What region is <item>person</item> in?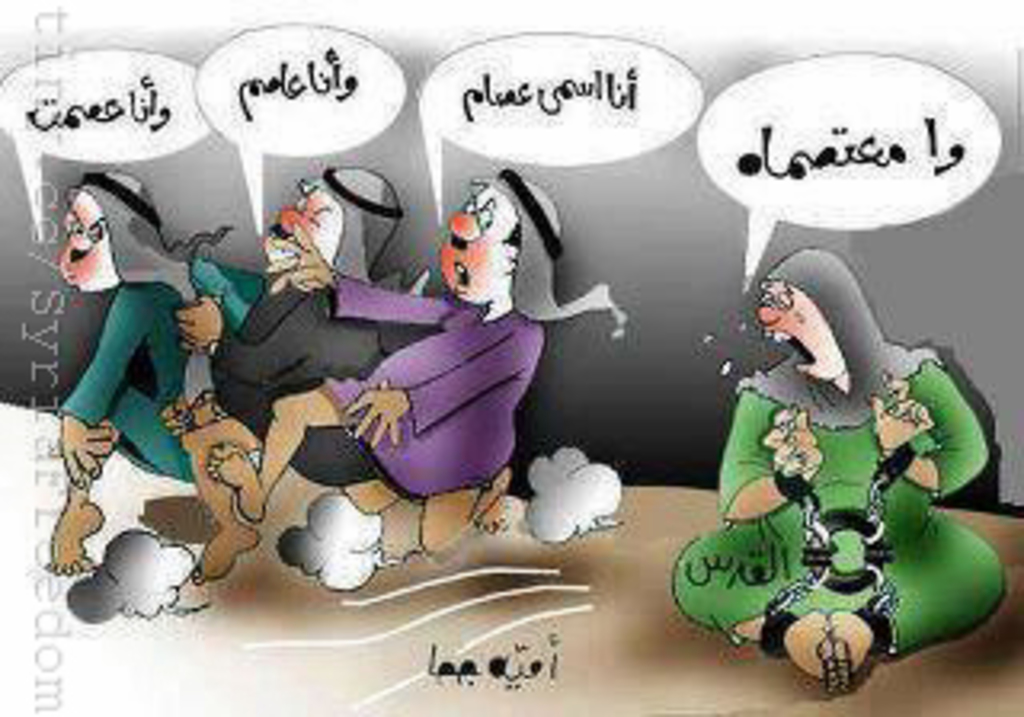
x1=704, y1=218, x2=982, y2=679.
